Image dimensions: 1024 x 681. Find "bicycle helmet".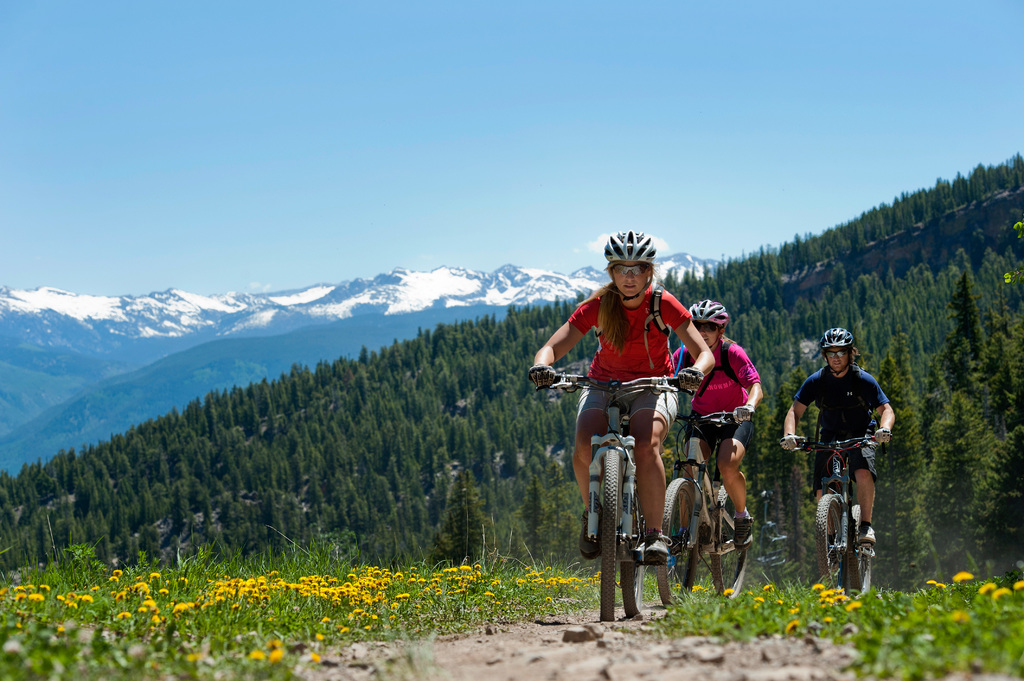
681, 298, 744, 329.
